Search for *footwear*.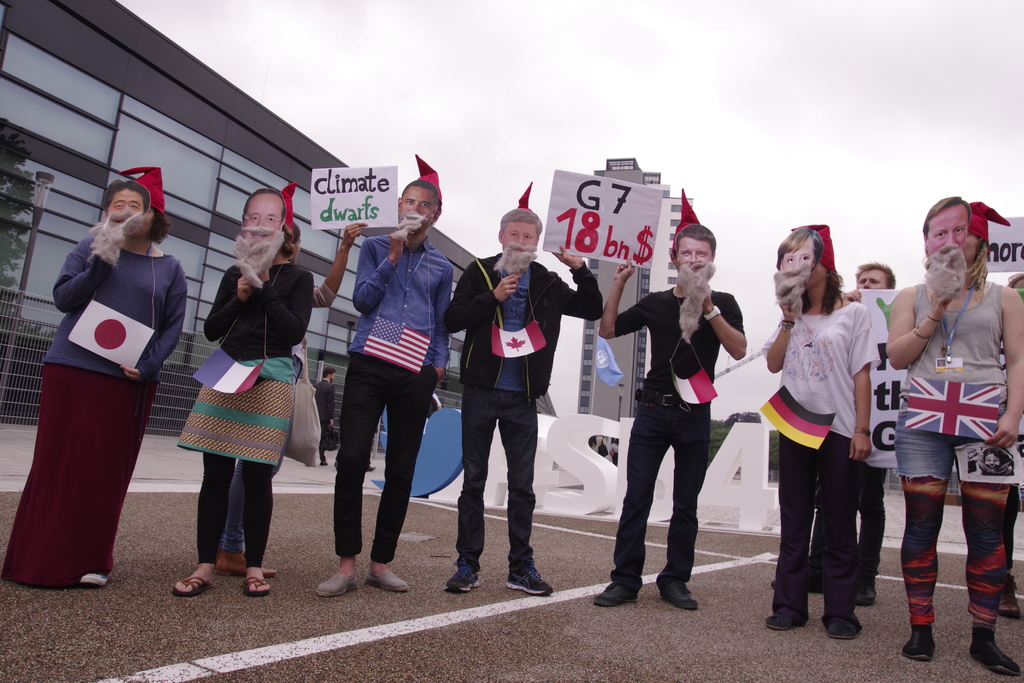
Found at BBox(905, 625, 931, 661).
